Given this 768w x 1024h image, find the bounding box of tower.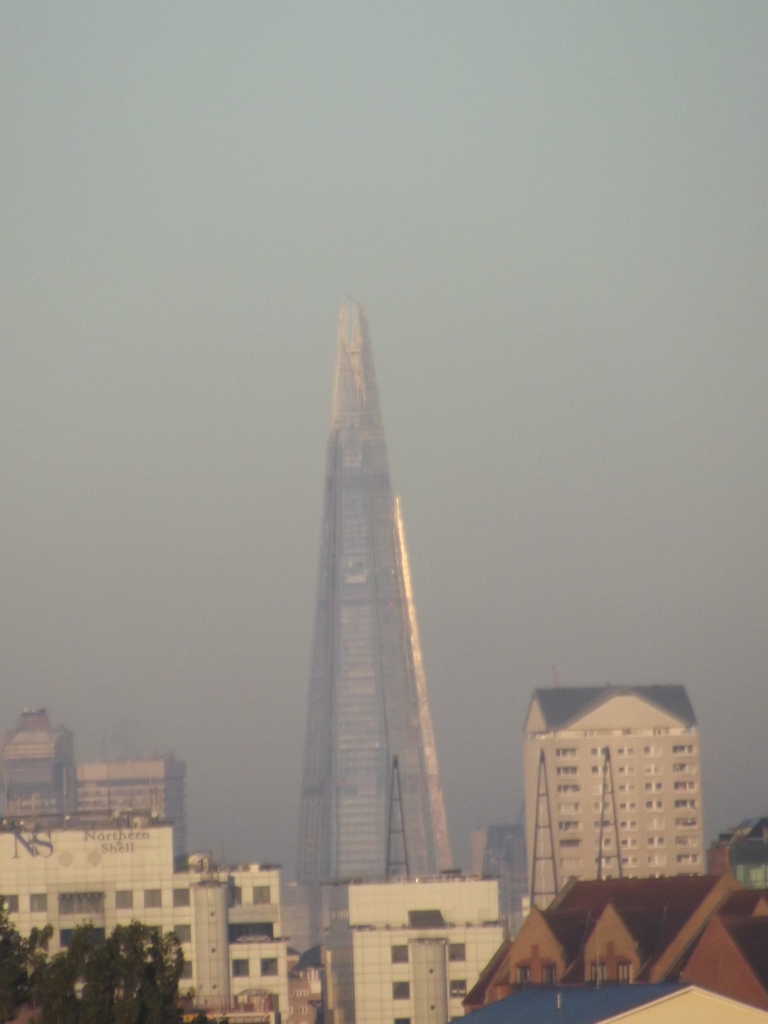
region(294, 281, 463, 1023).
